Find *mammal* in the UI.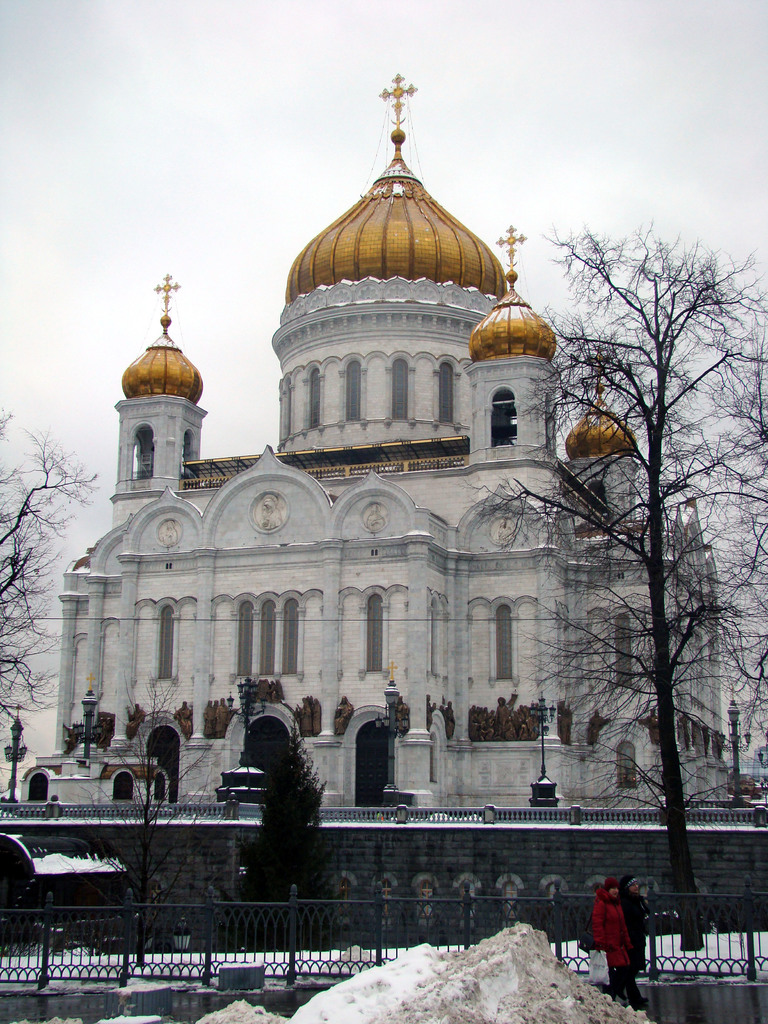
UI element at <bbox>702, 724, 711, 748</bbox>.
